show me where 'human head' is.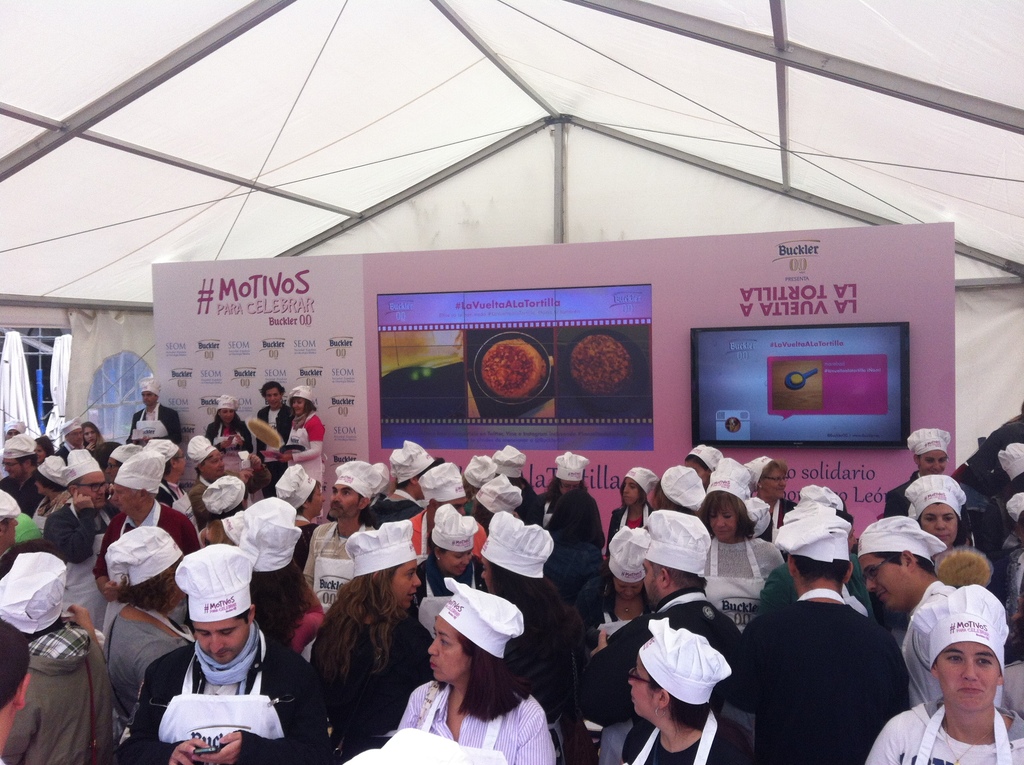
'human head' is at crop(639, 506, 708, 603).
